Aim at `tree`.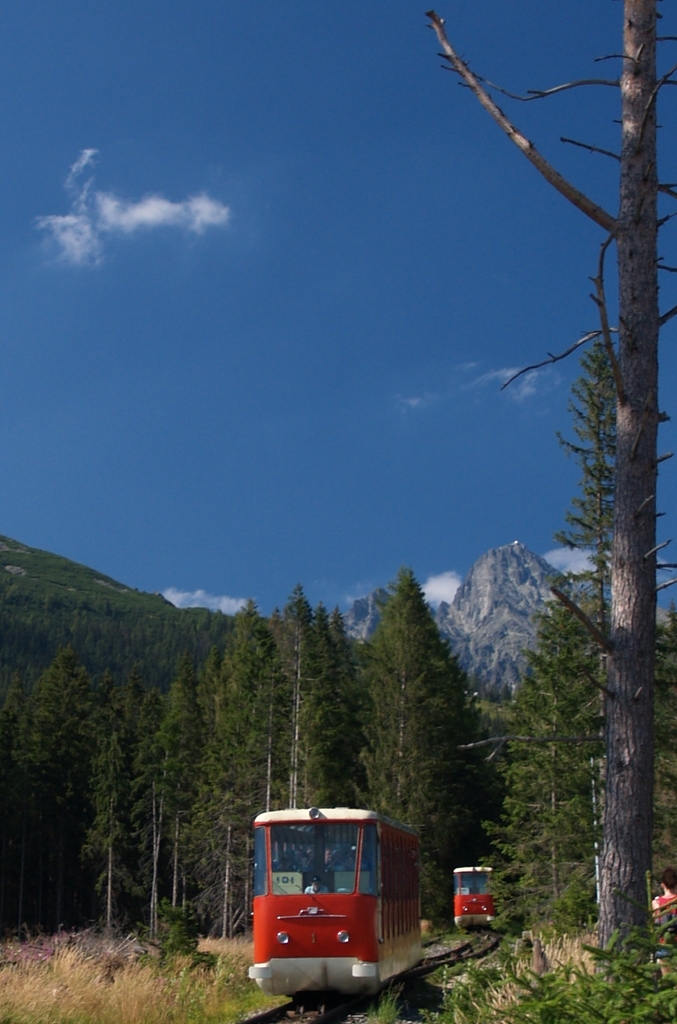
Aimed at x1=492 y1=589 x2=609 y2=950.
